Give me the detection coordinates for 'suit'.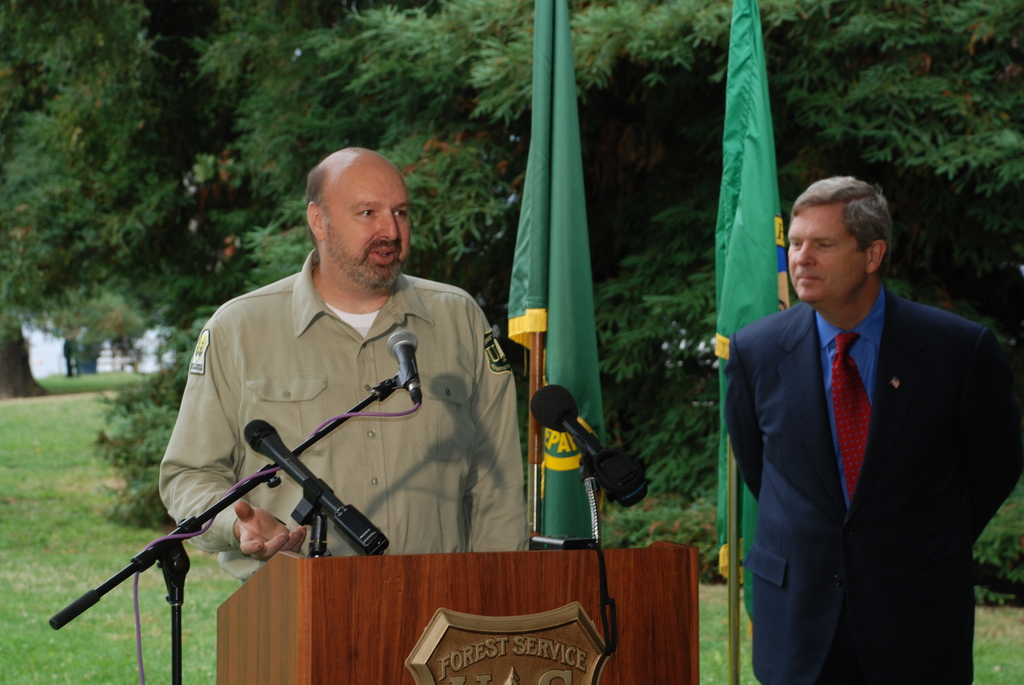
<box>740,242,984,631</box>.
